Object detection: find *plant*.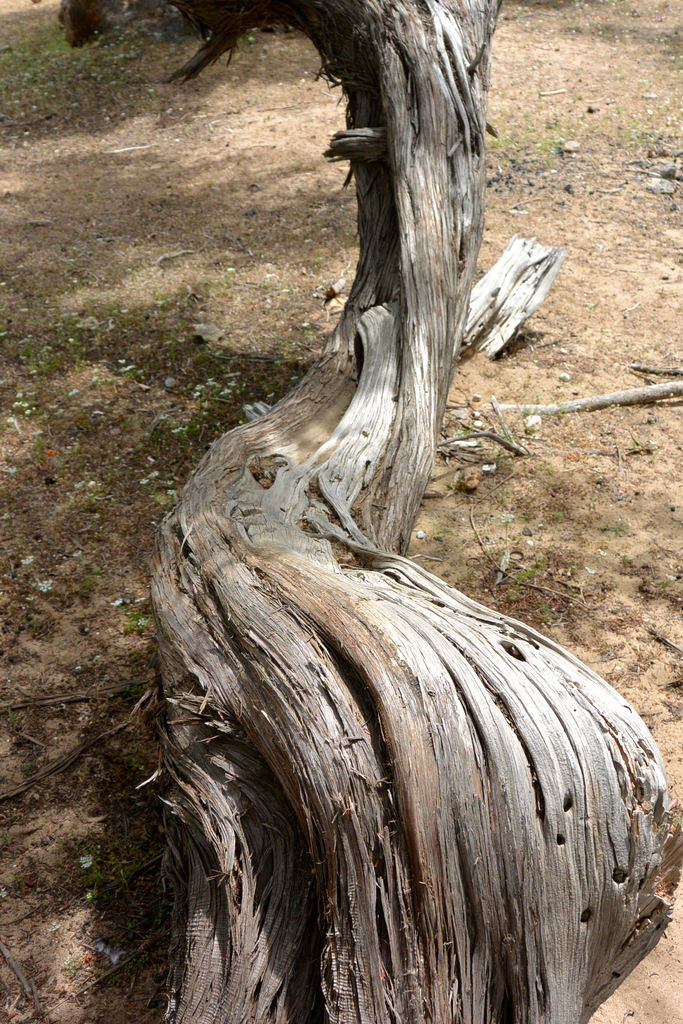
3 705 21 731.
